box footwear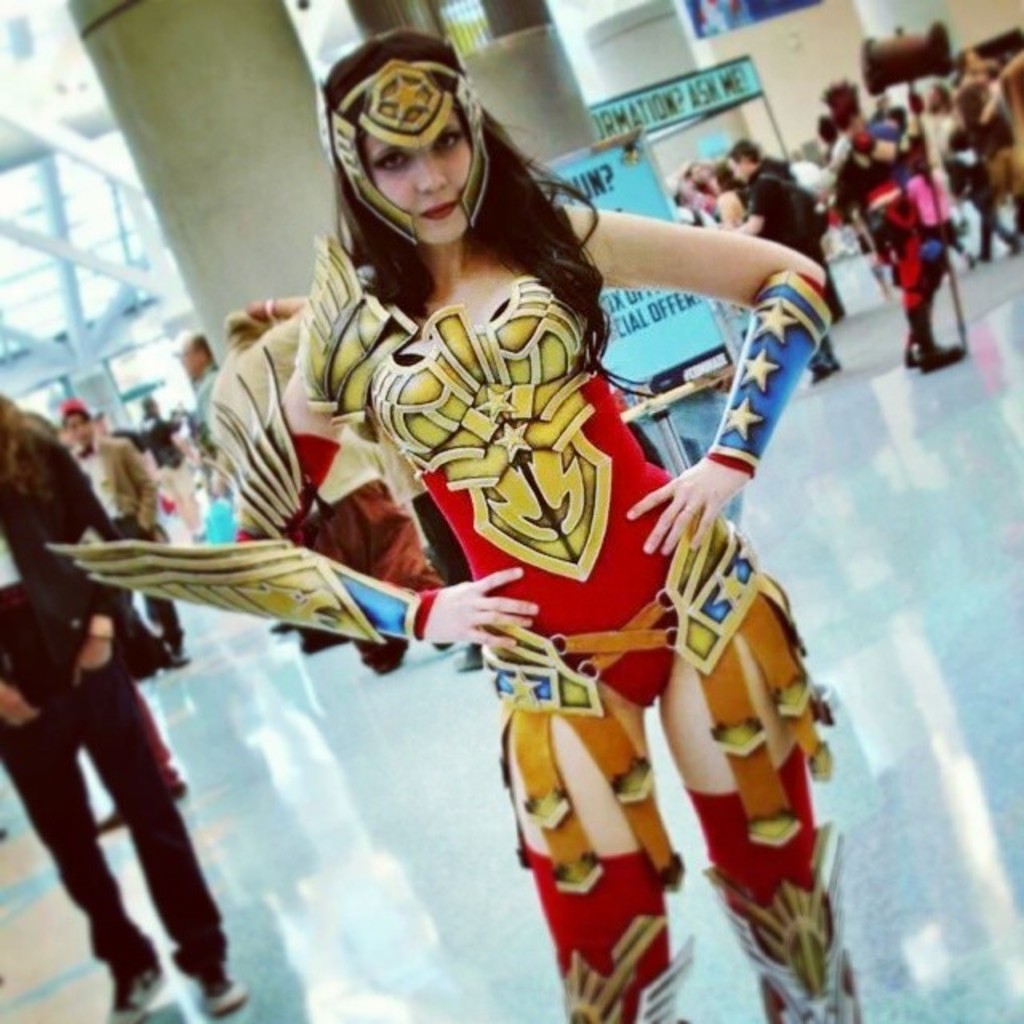
158,646,192,664
